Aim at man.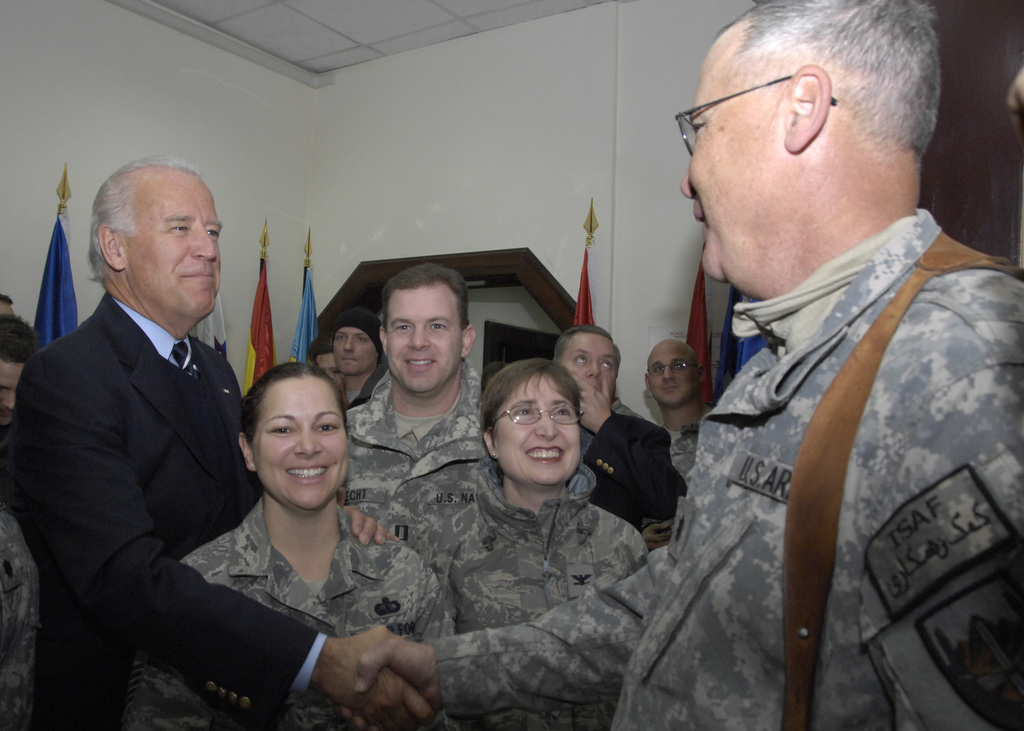
Aimed at detection(325, 312, 397, 417).
